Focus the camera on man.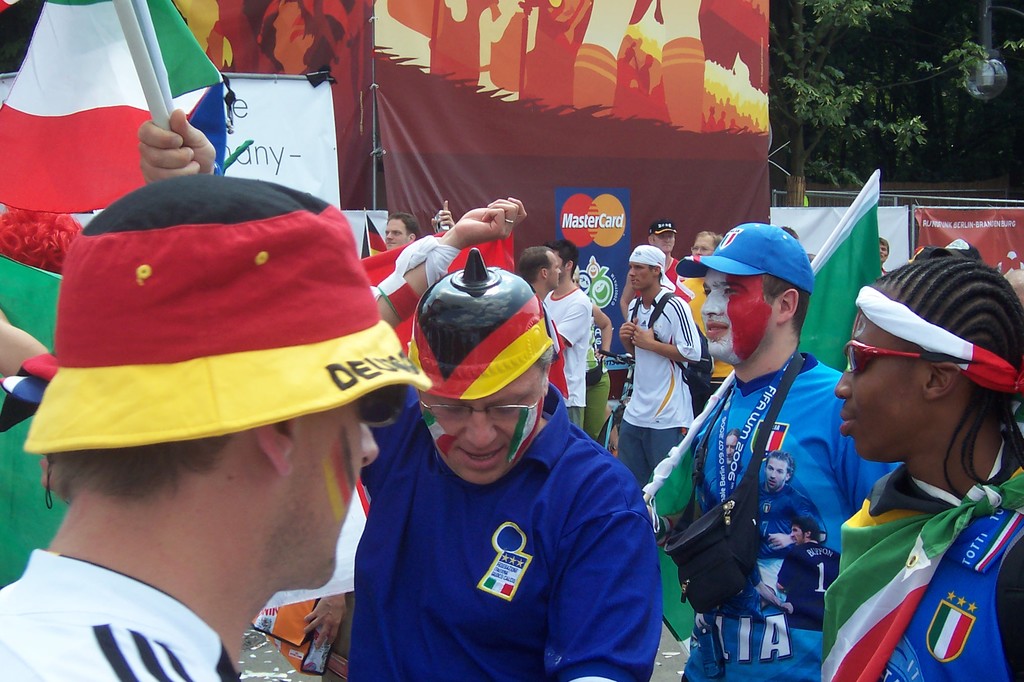
Focus region: pyautogui.locateOnScreen(617, 244, 701, 491).
